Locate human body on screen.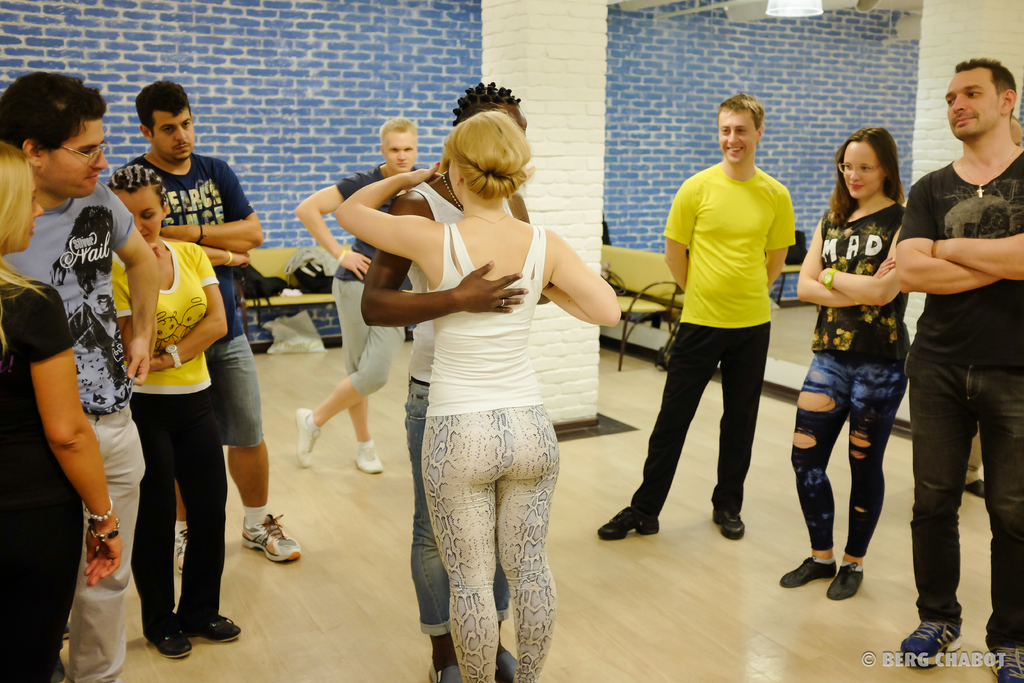
On screen at Rect(117, 147, 301, 566).
